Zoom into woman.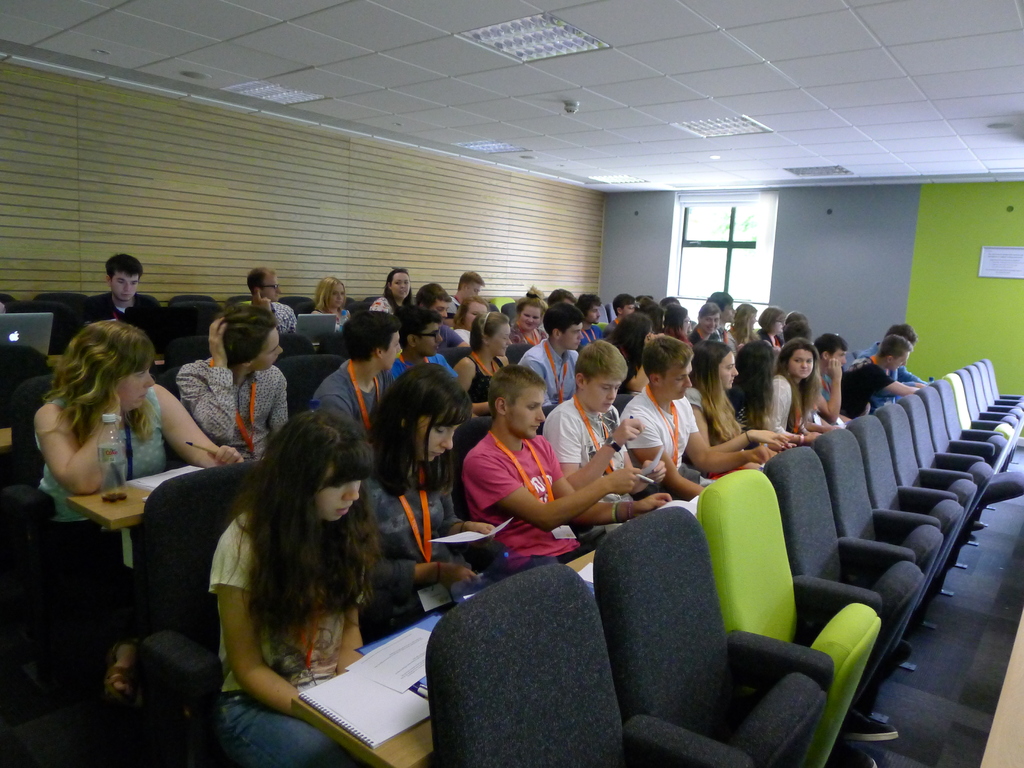
Zoom target: rect(205, 408, 393, 767).
